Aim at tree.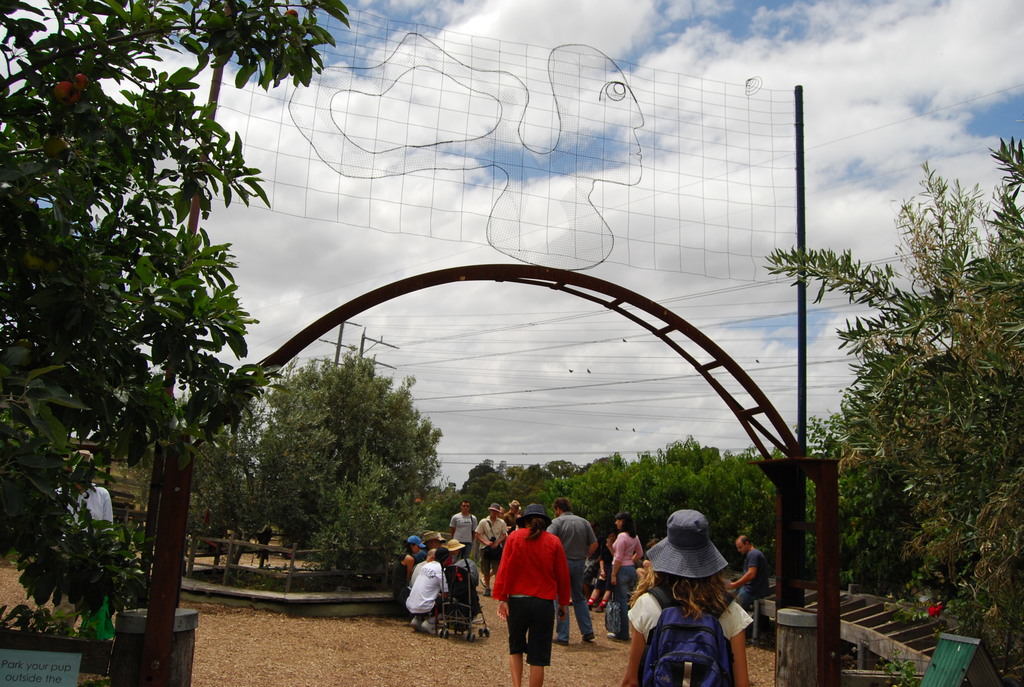
Aimed at <region>124, 396, 263, 567</region>.
